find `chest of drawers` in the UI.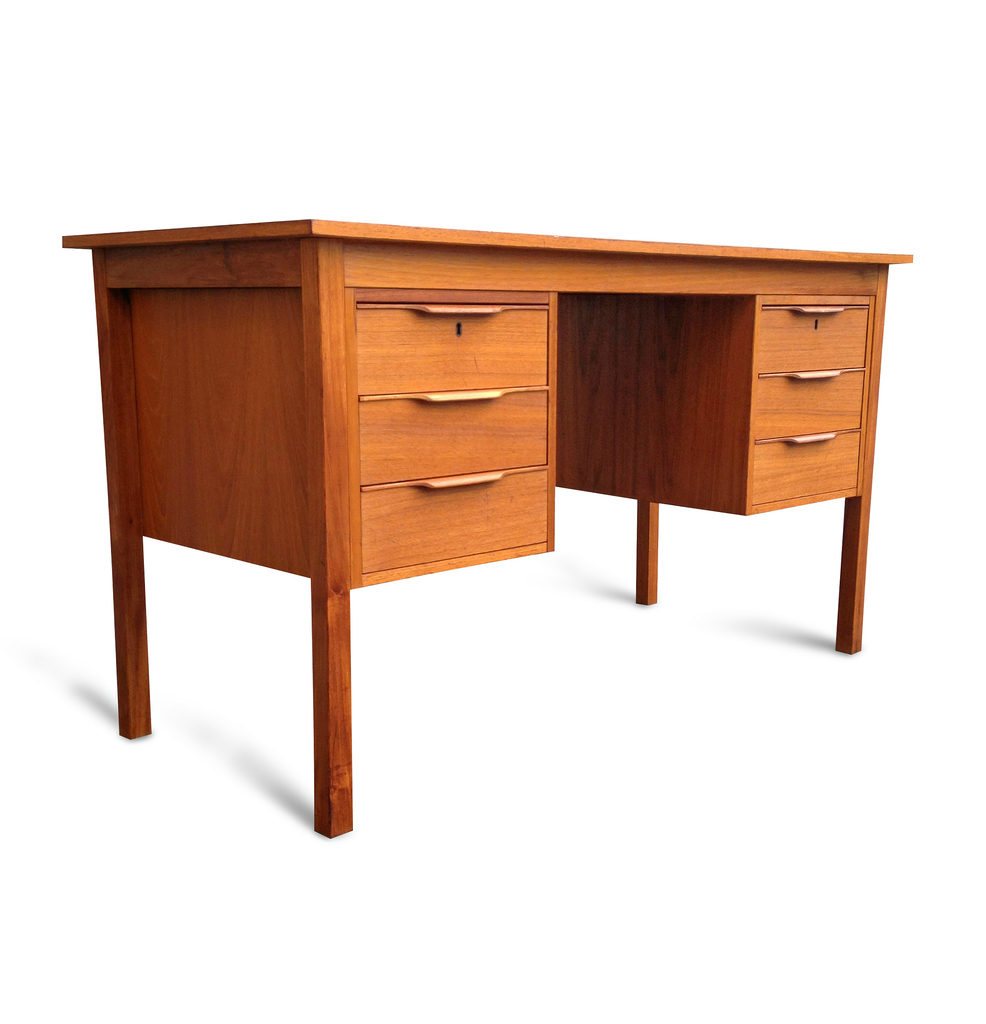
UI element at crop(58, 216, 910, 840).
